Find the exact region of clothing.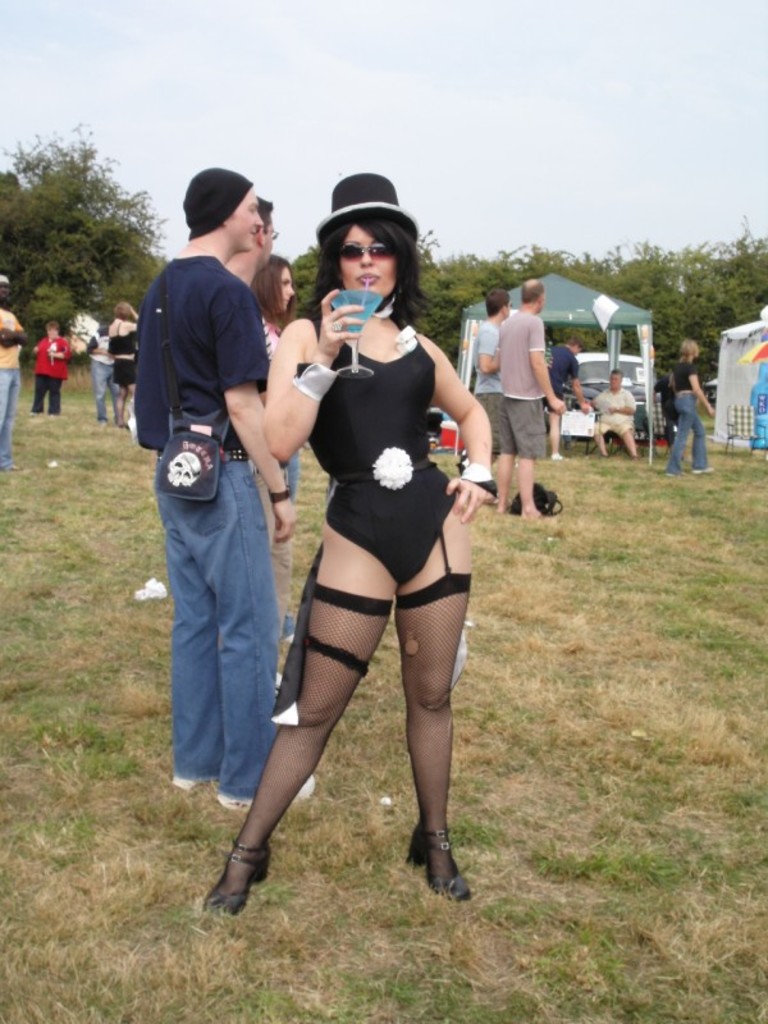
Exact region: [538,334,577,416].
